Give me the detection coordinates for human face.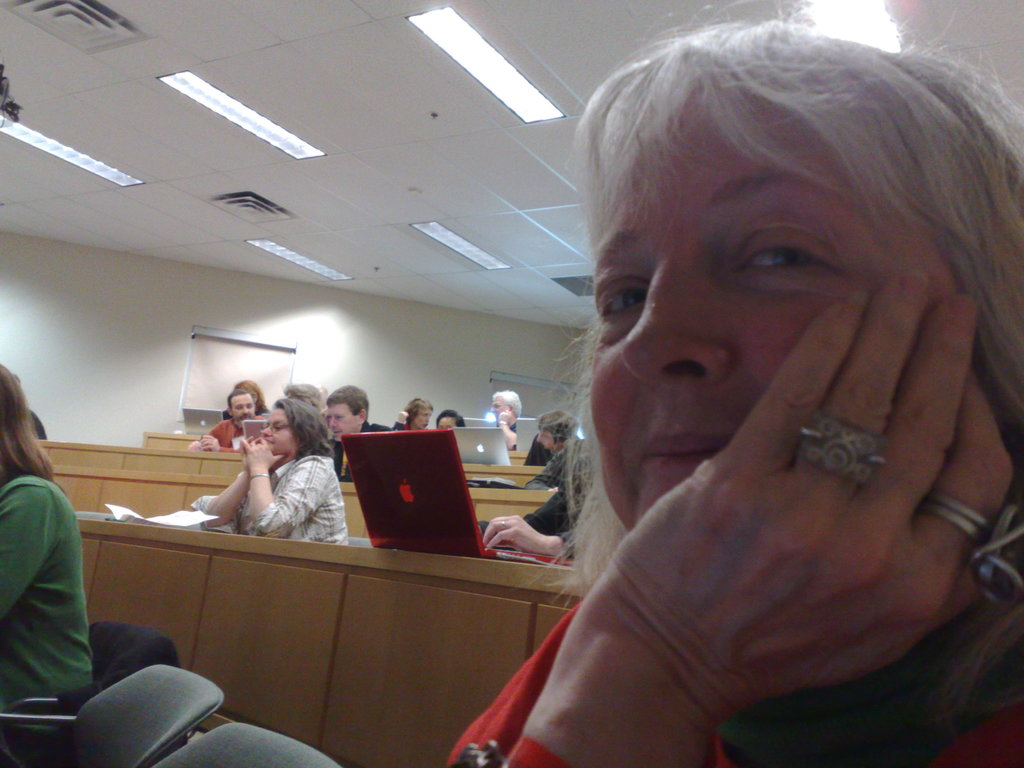
pyautogui.locateOnScreen(417, 413, 428, 430).
